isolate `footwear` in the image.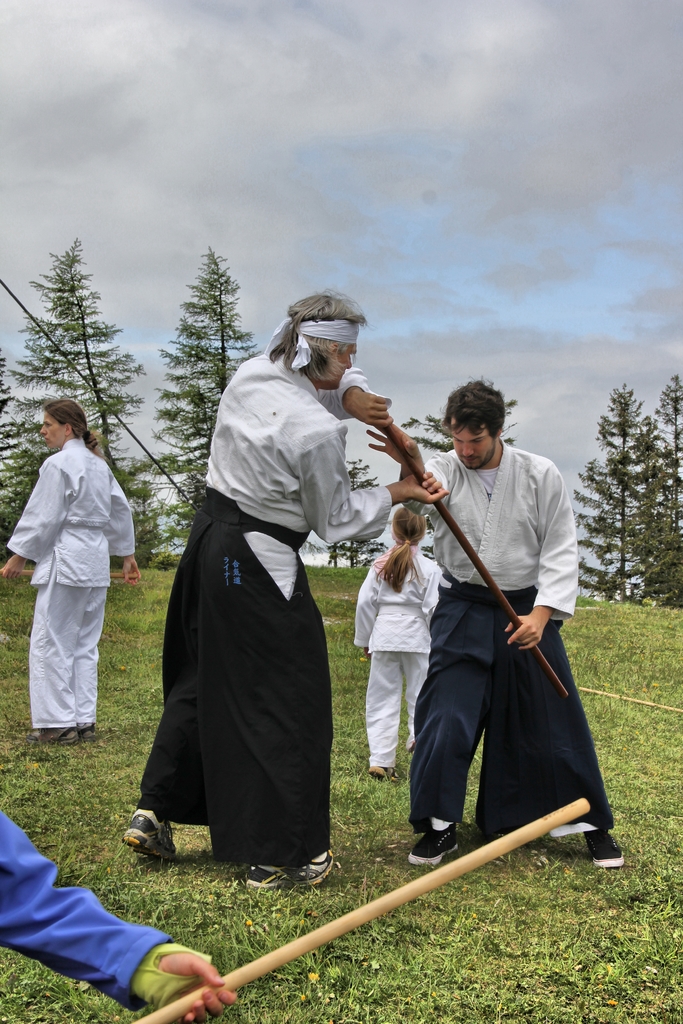
Isolated region: [358,762,388,783].
